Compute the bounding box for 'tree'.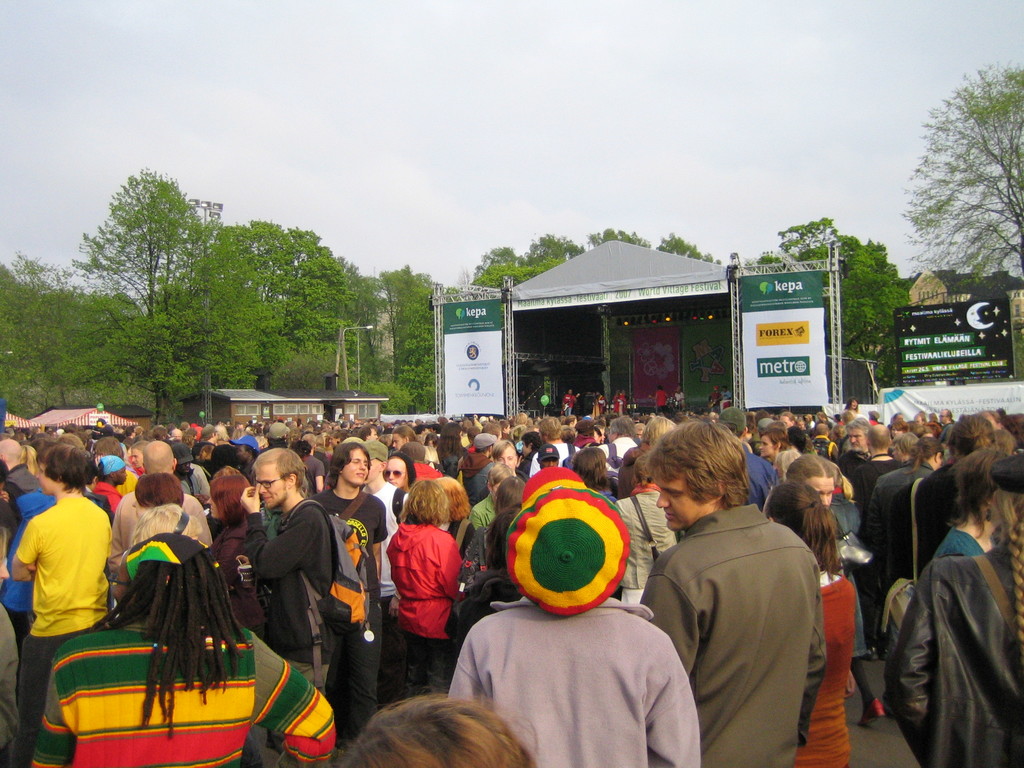
{"x1": 737, "y1": 216, "x2": 911, "y2": 383}.
